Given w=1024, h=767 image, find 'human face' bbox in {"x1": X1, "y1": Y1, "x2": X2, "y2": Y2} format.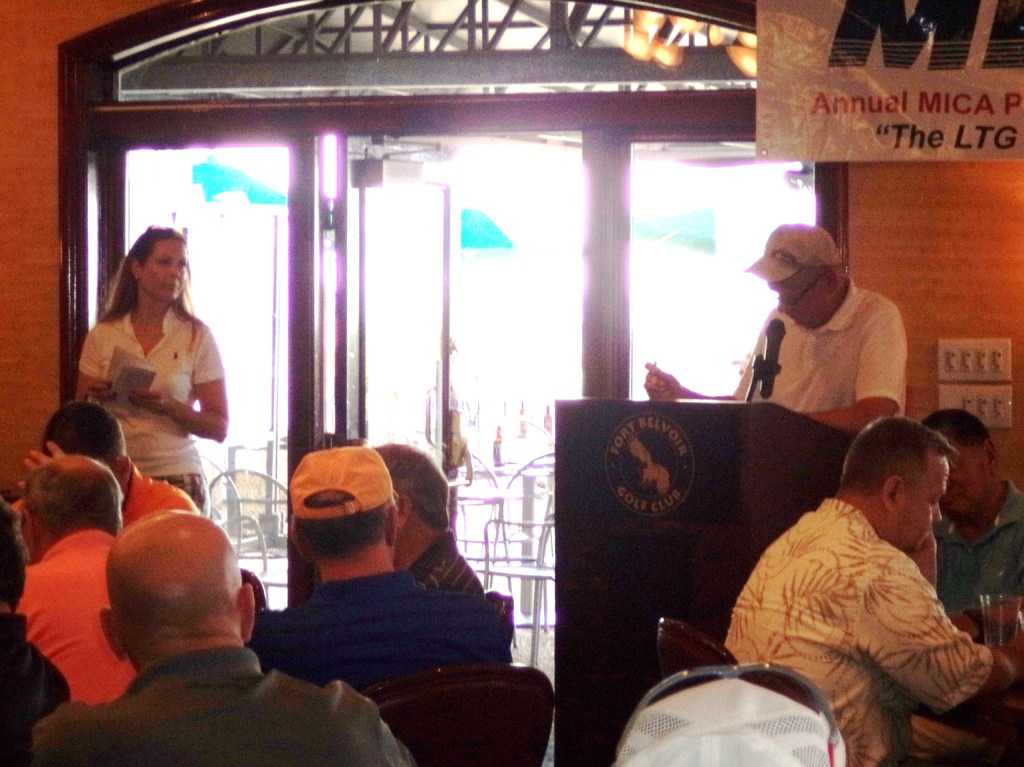
{"x1": 771, "y1": 267, "x2": 832, "y2": 329}.
